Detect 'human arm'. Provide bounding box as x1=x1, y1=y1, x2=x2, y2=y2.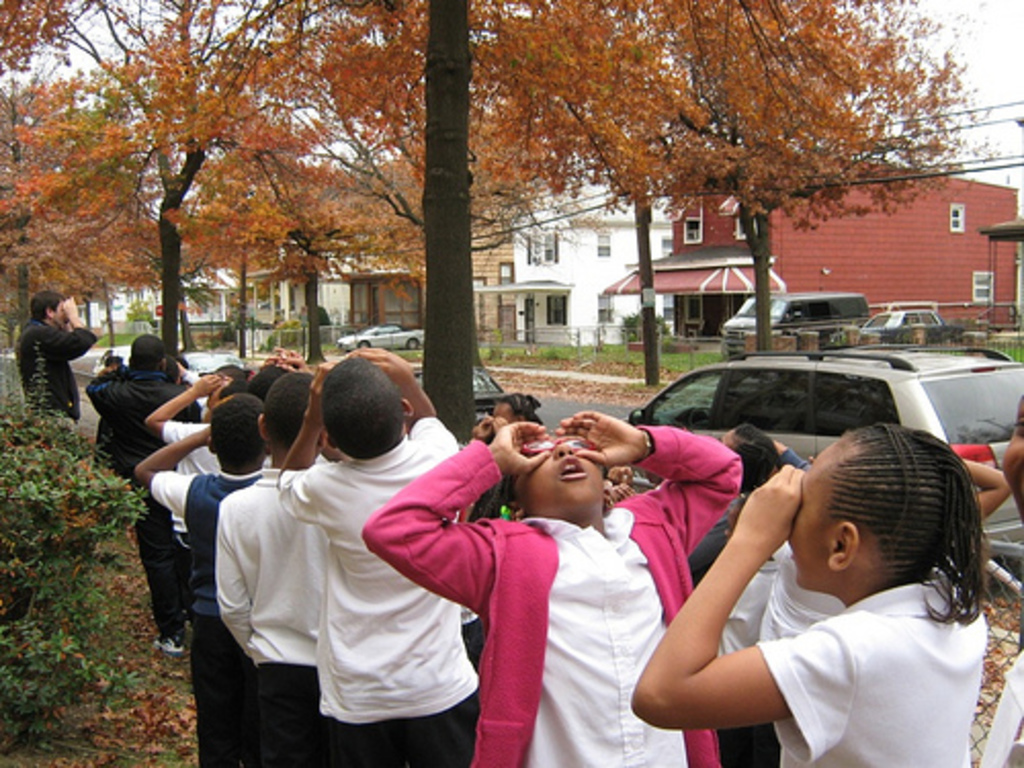
x1=350, y1=344, x2=451, y2=471.
